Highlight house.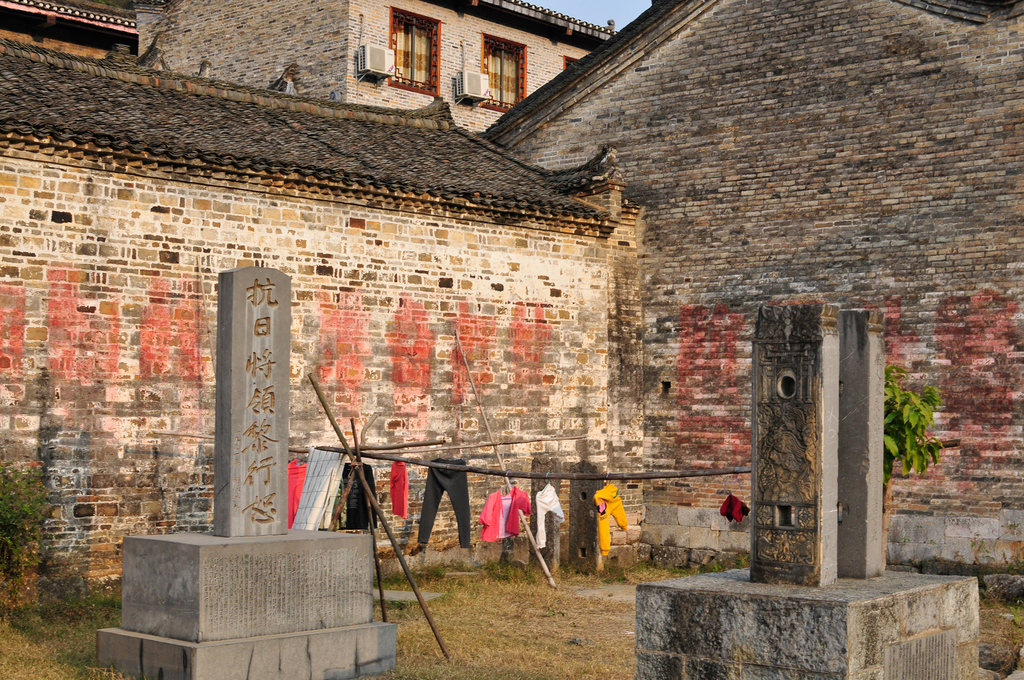
Highlighted region: [0,0,1023,600].
